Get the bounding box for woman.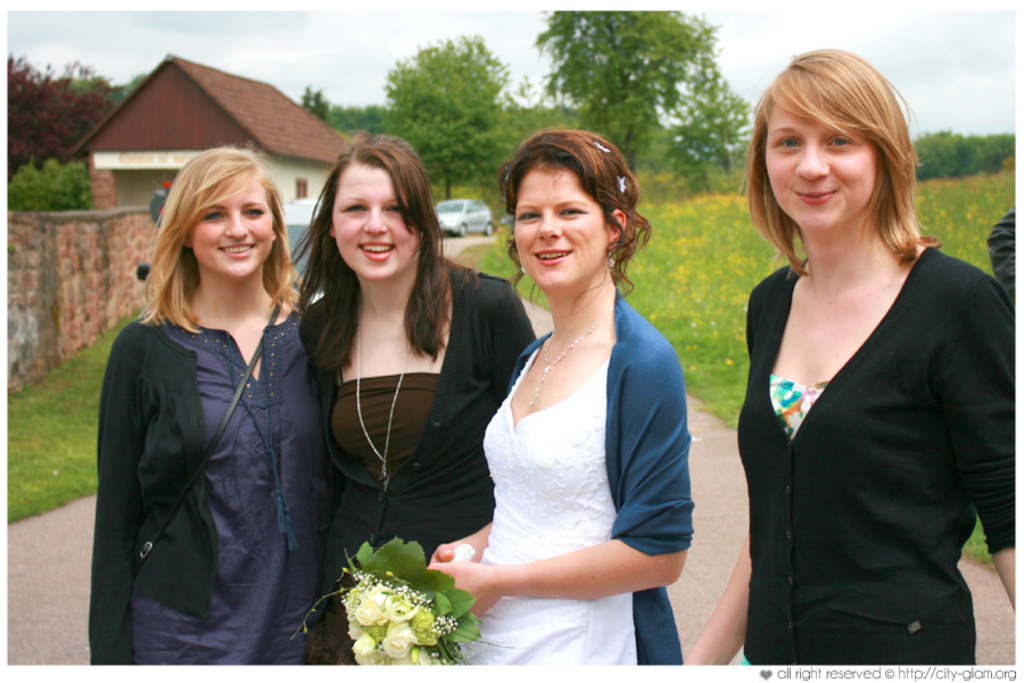
<region>88, 143, 317, 664</region>.
